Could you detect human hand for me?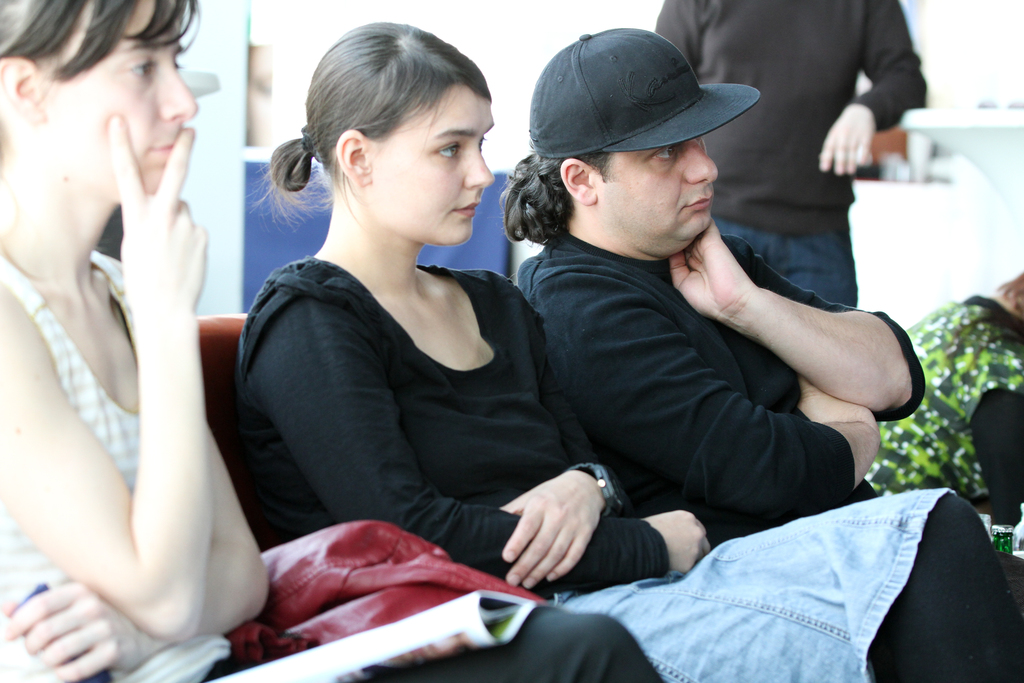
Detection result: select_region(819, 104, 877, 176).
